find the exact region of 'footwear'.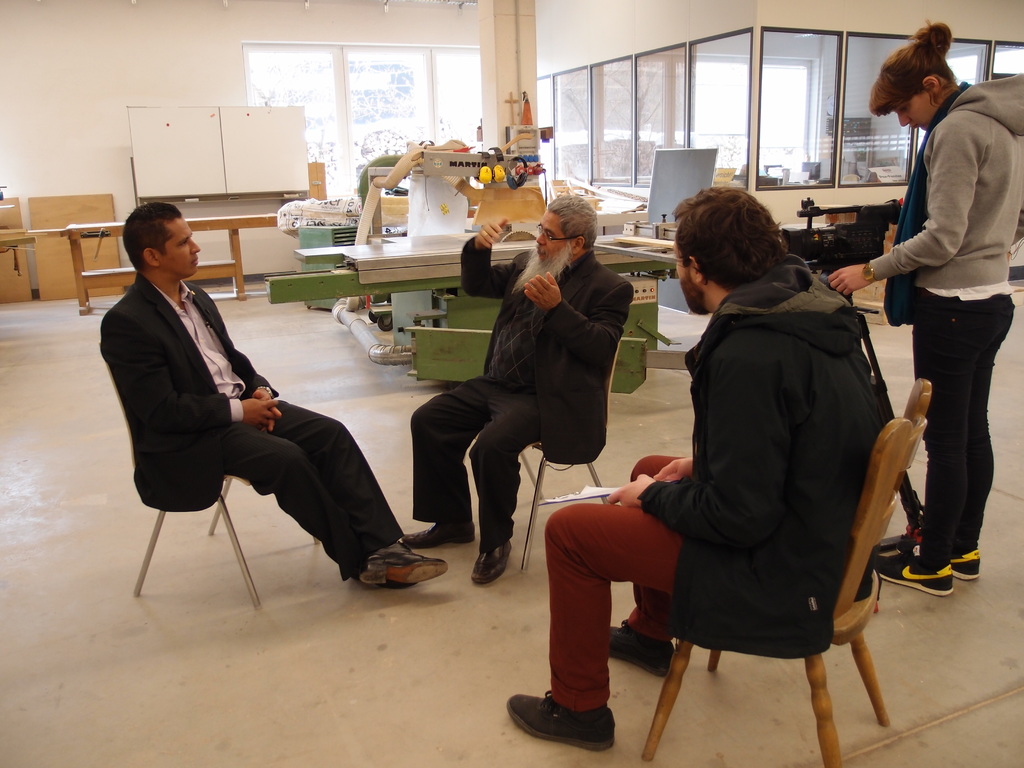
Exact region: x1=469, y1=544, x2=515, y2=585.
